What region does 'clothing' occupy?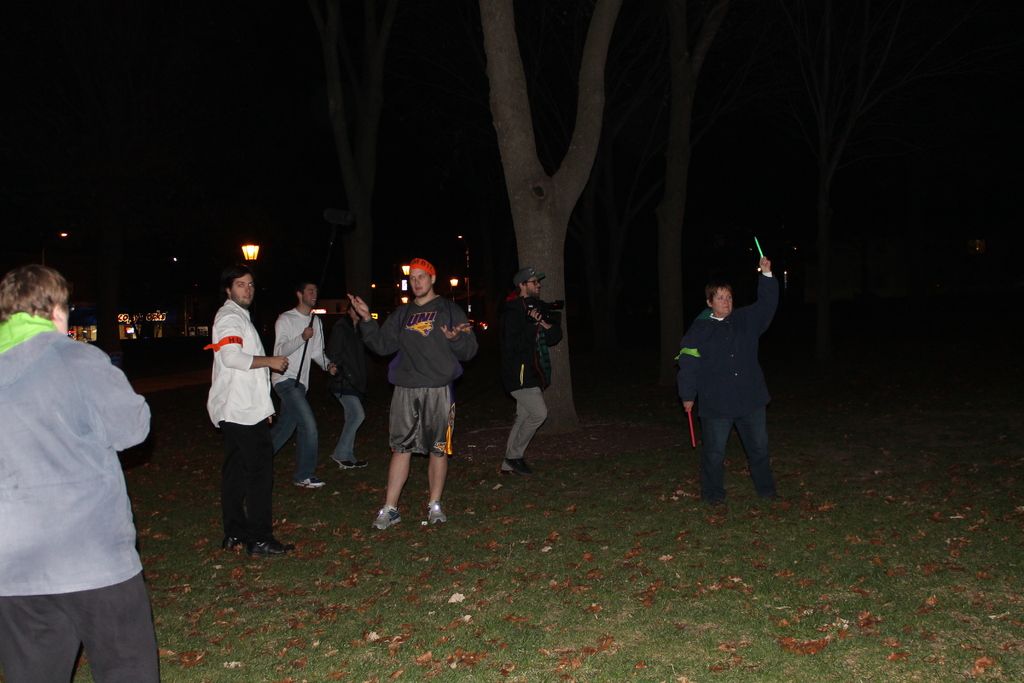
detection(675, 269, 777, 502).
